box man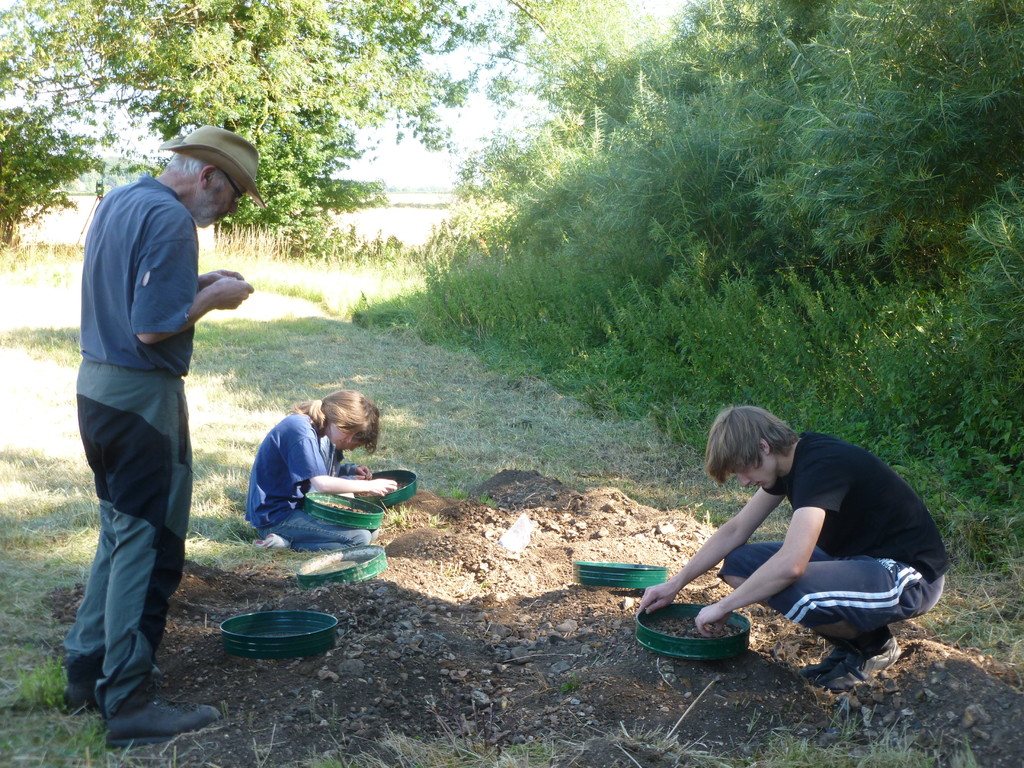
[left=636, top=406, right=952, bottom=694]
